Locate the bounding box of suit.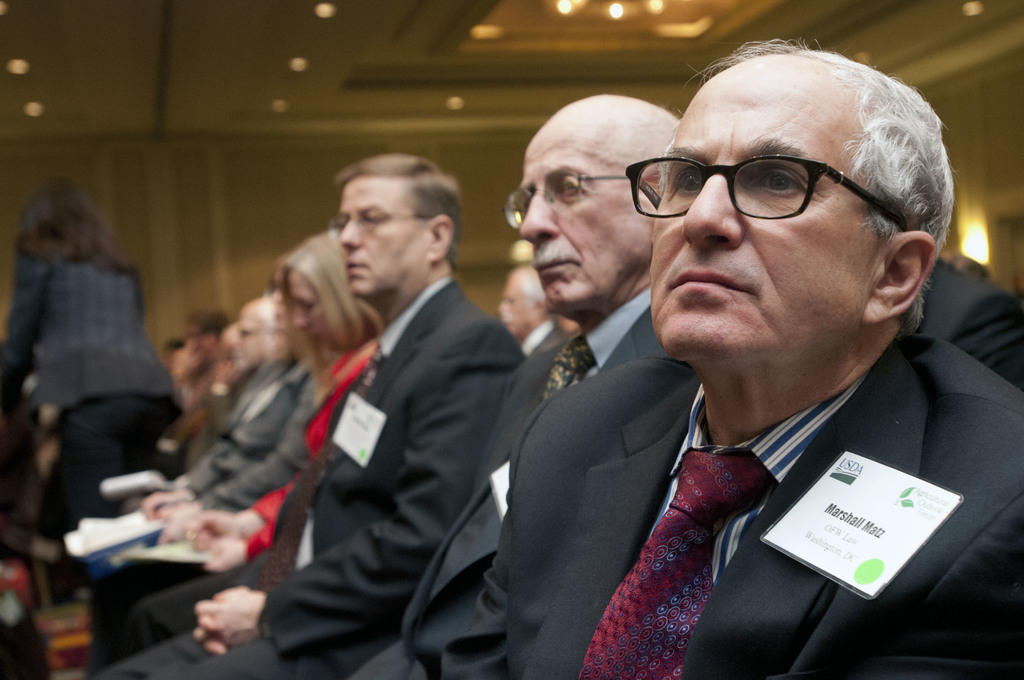
Bounding box: x1=358 y1=282 x2=712 y2=679.
